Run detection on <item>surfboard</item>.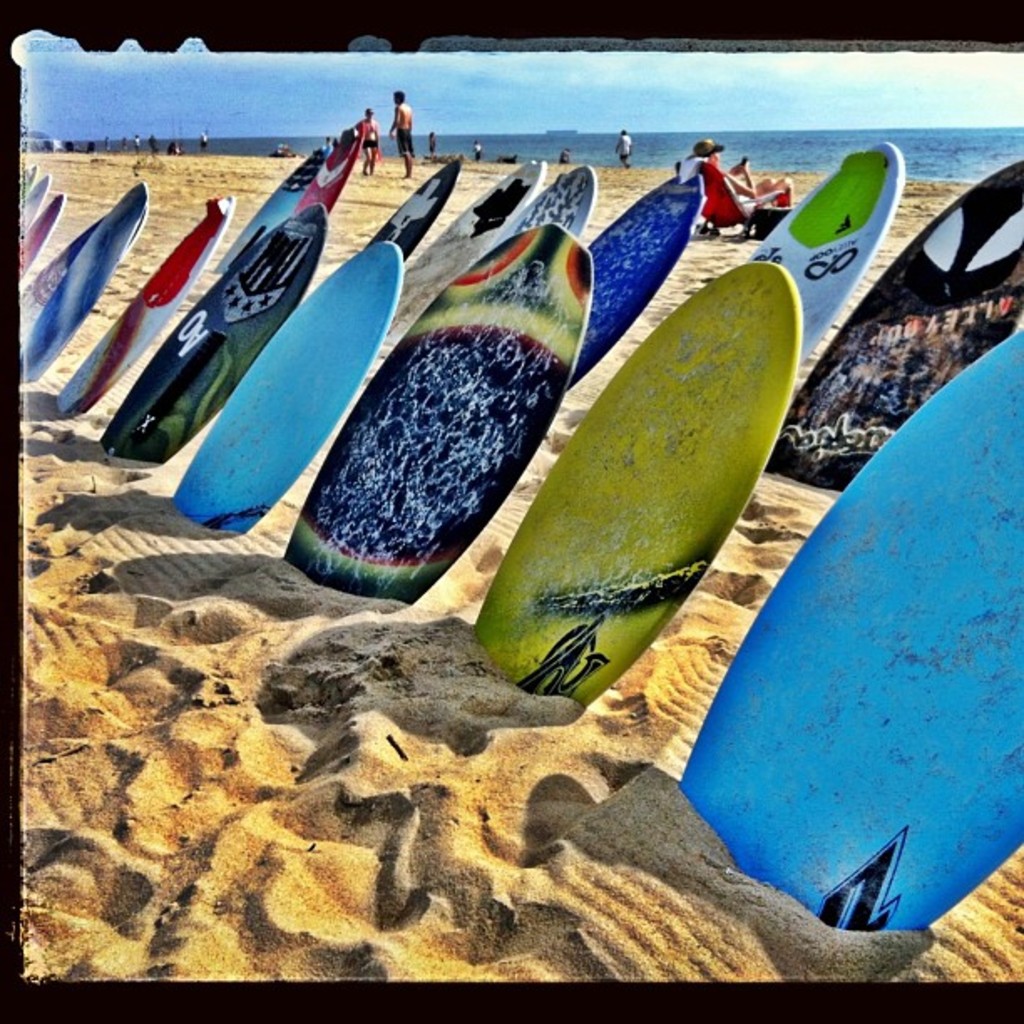
Result: [left=214, top=119, right=368, bottom=269].
